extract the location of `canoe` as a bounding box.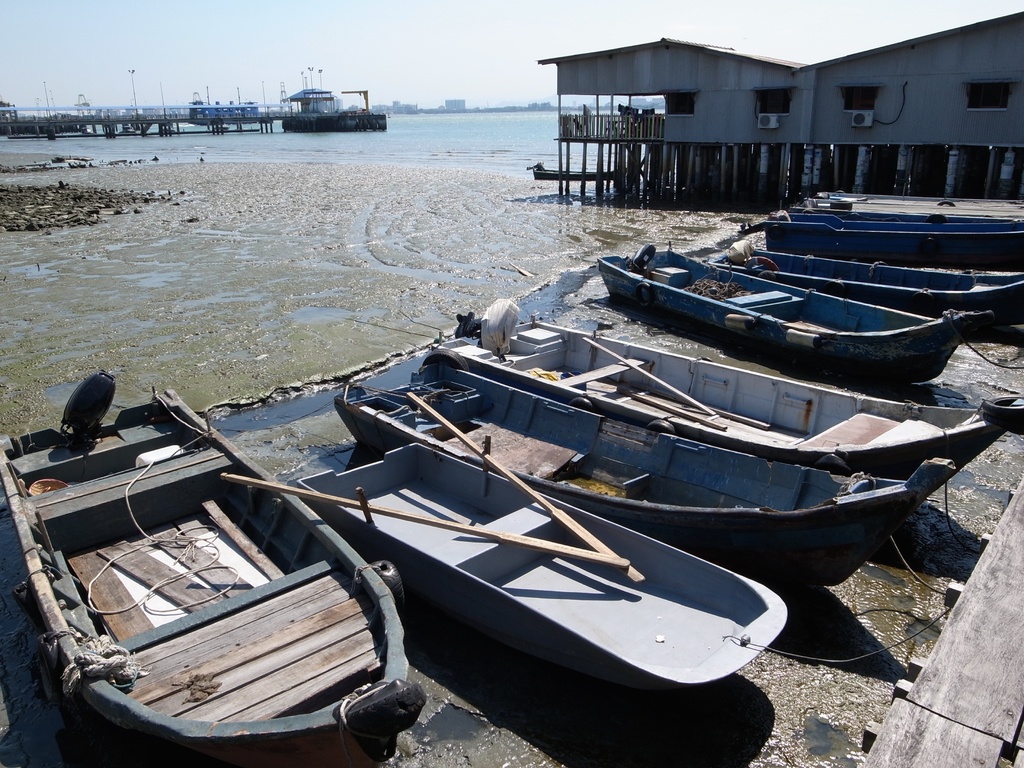
BBox(294, 438, 790, 691).
